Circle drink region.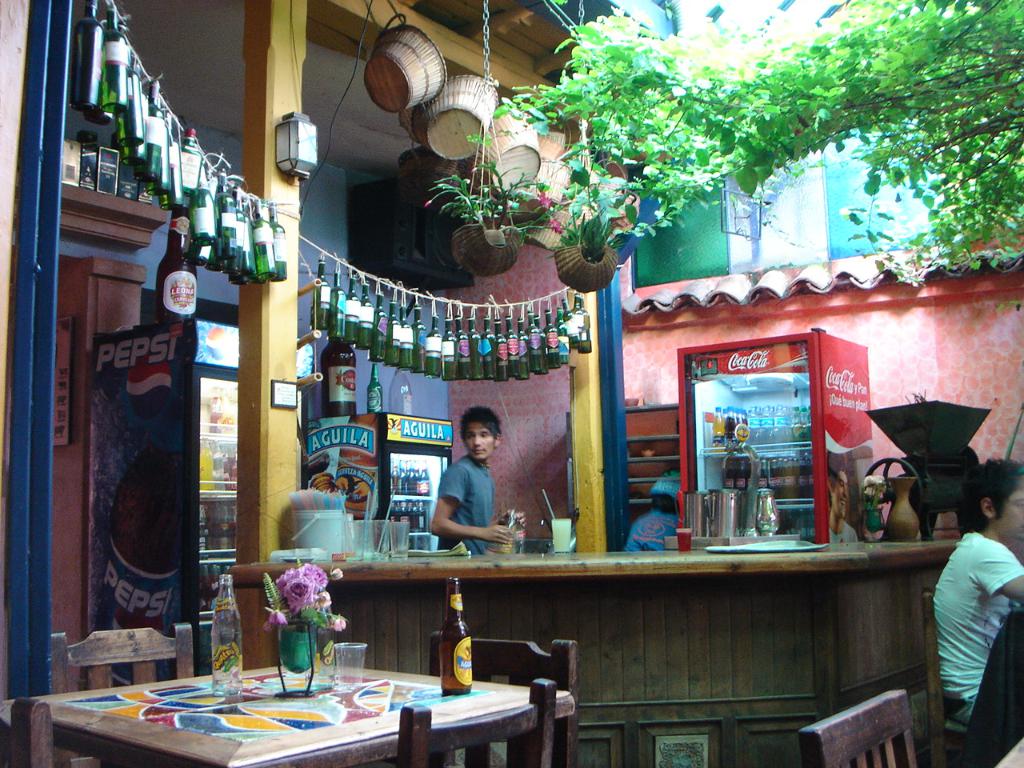
Region: (439, 578, 472, 693).
